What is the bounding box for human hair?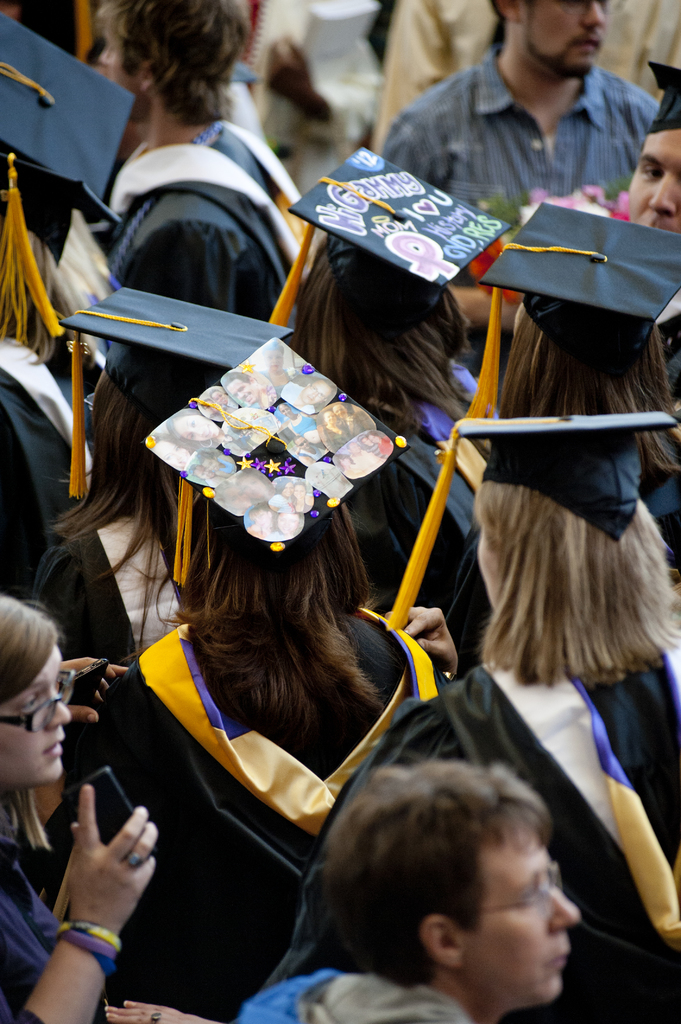
(left=55, top=355, right=230, bottom=572).
